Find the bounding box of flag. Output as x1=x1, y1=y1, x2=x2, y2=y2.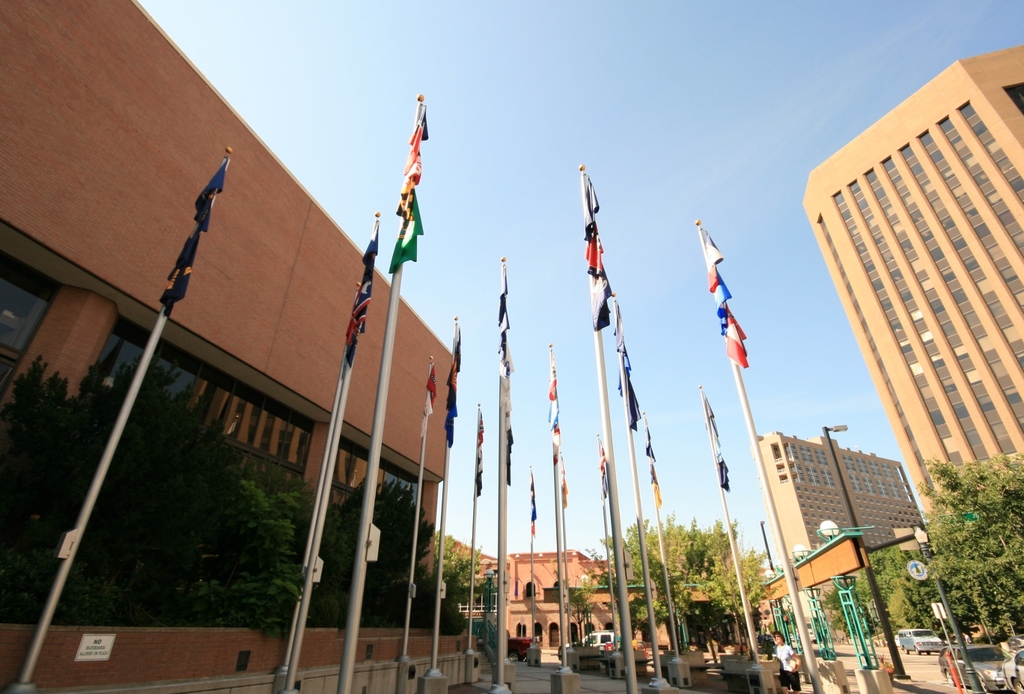
x1=593, y1=426, x2=612, y2=506.
